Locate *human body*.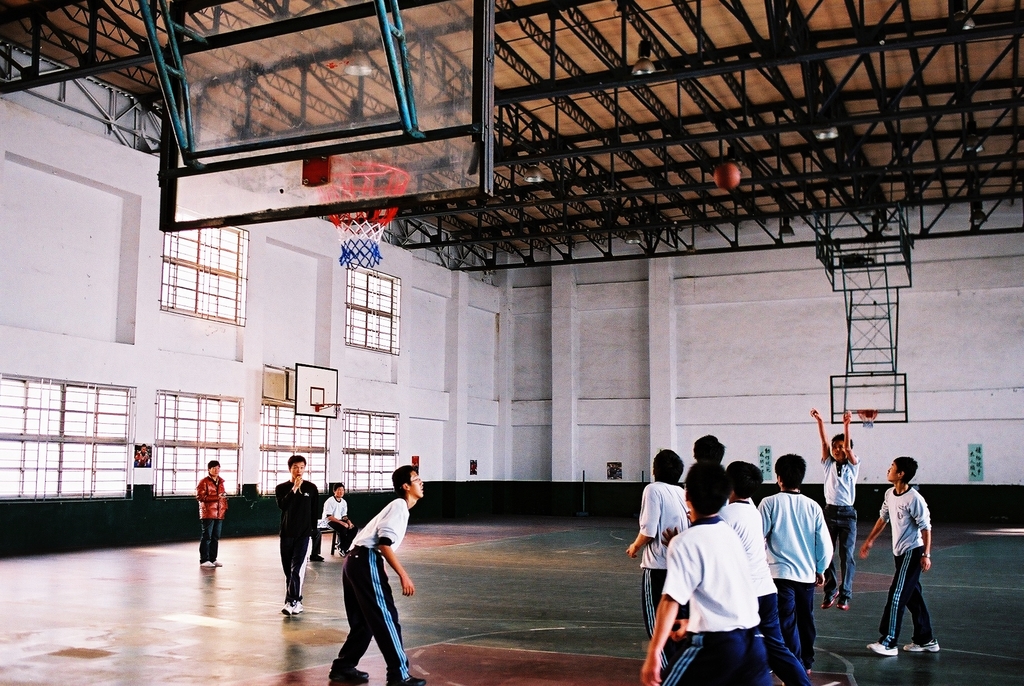
Bounding box: 274:456:323:620.
